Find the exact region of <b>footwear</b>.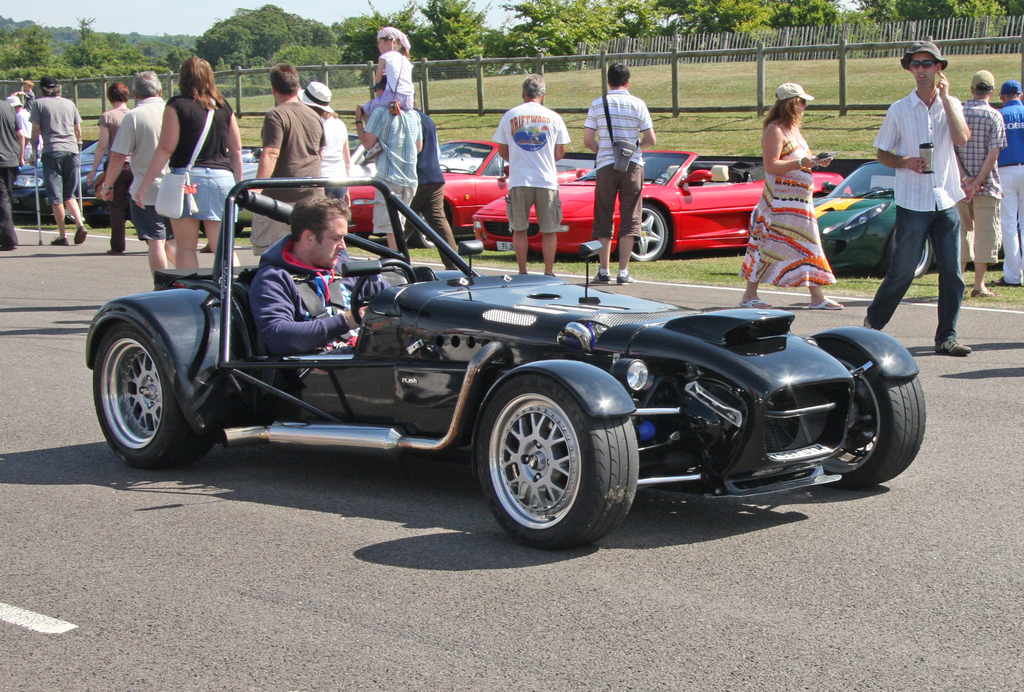
Exact region: crop(0, 246, 14, 251).
